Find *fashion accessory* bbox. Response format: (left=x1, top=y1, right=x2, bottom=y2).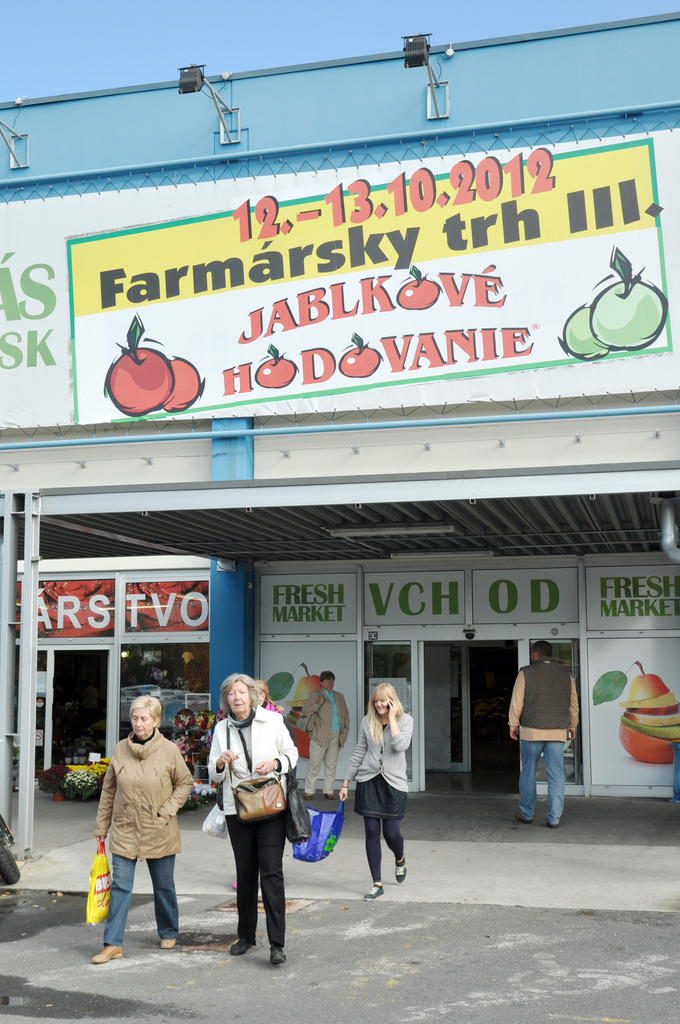
(left=297, top=694, right=320, bottom=732).
